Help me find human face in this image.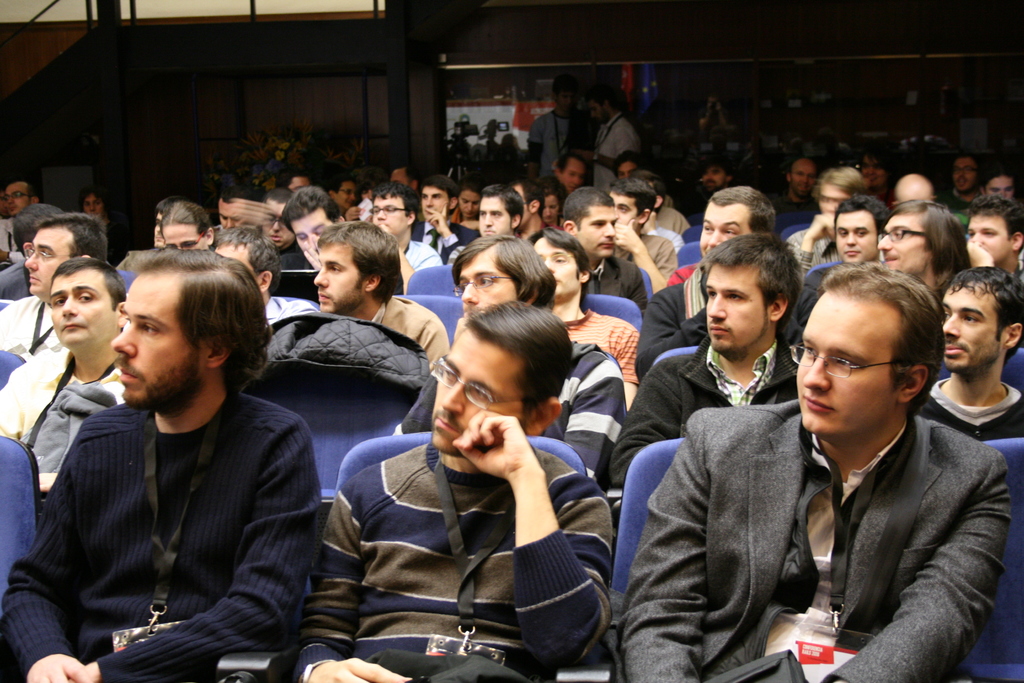
Found it: box(703, 167, 725, 189).
